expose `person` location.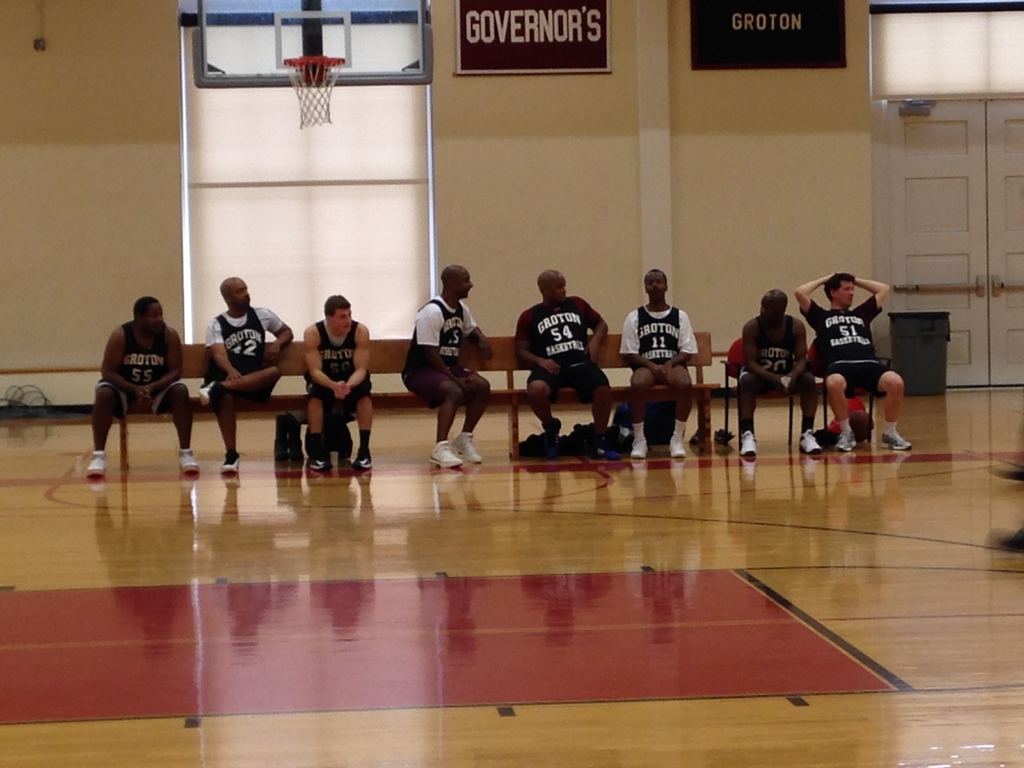
Exposed at select_region(785, 261, 916, 449).
